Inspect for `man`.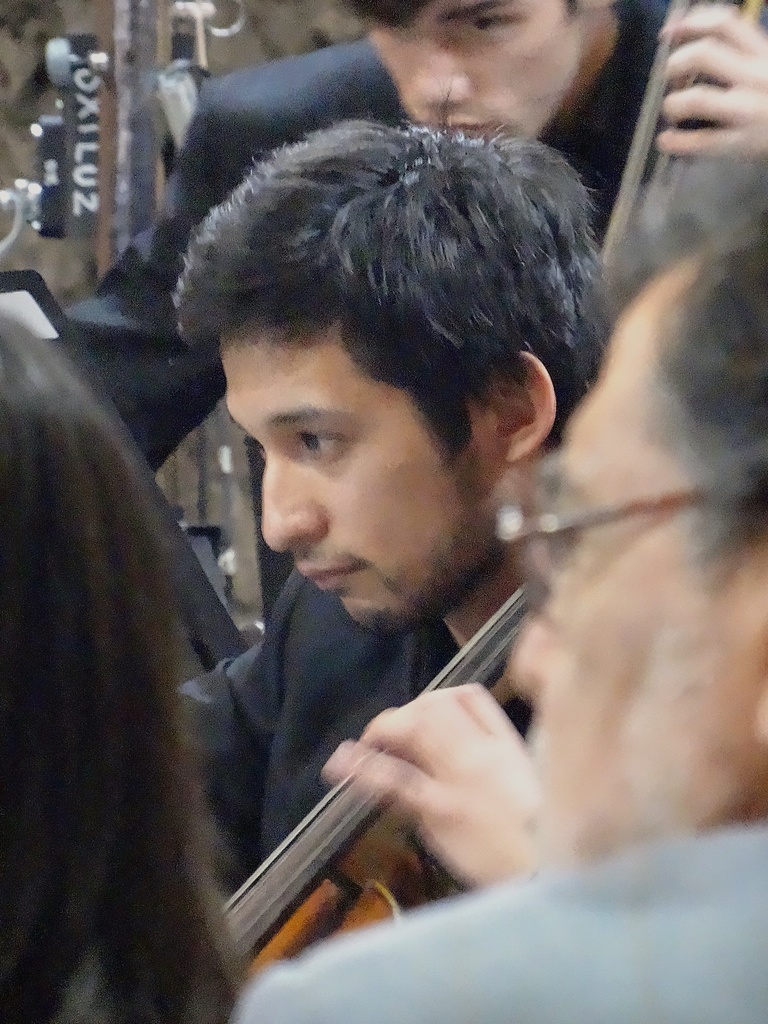
Inspection: 228/145/767/1023.
